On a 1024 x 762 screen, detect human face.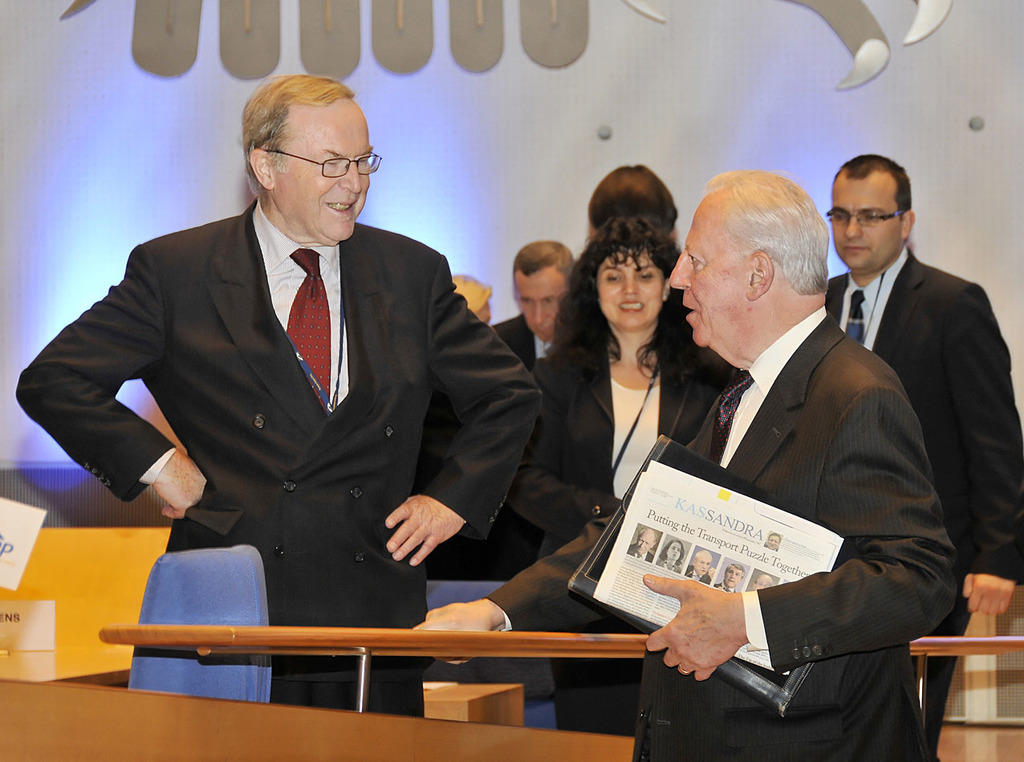
crop(822, 184, 901, 272).
